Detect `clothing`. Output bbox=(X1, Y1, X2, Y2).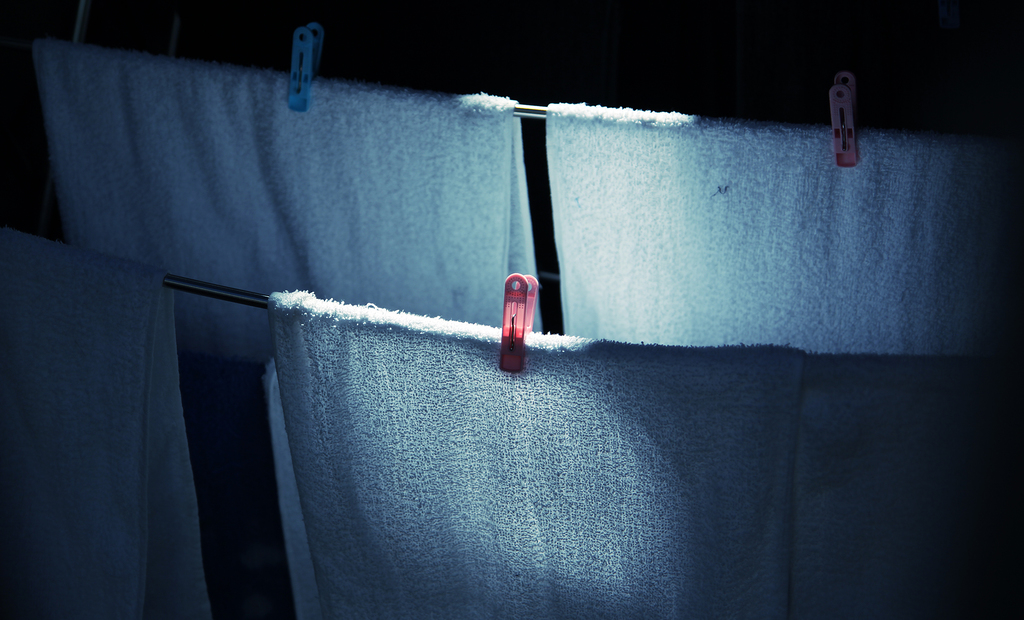
bbox=(264, 310, 794, 612).
